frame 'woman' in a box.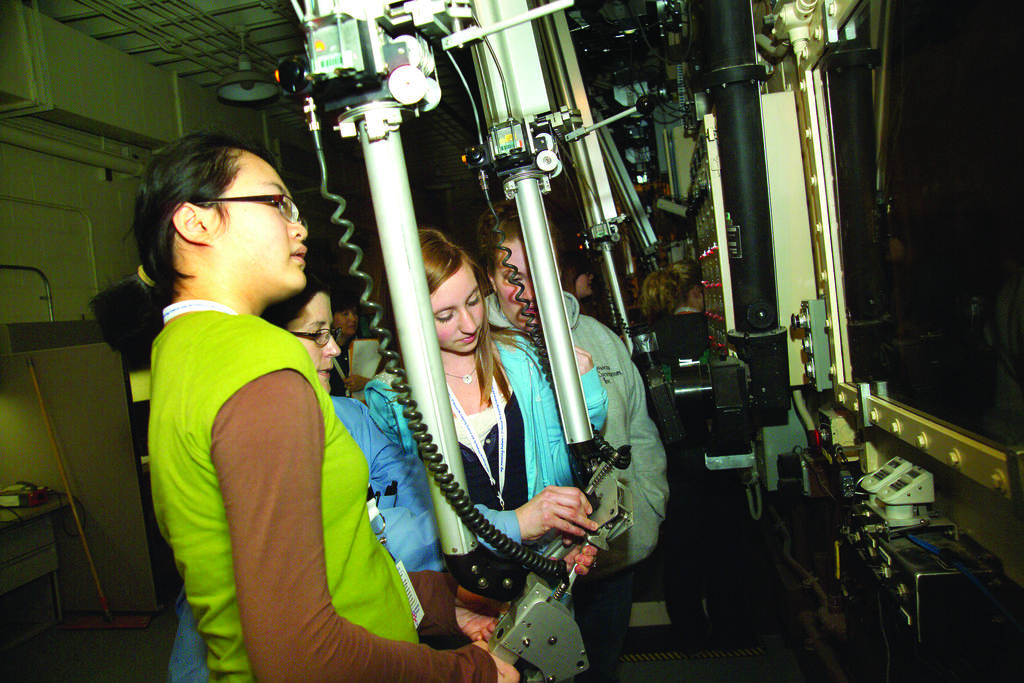
359 224 604 579.
